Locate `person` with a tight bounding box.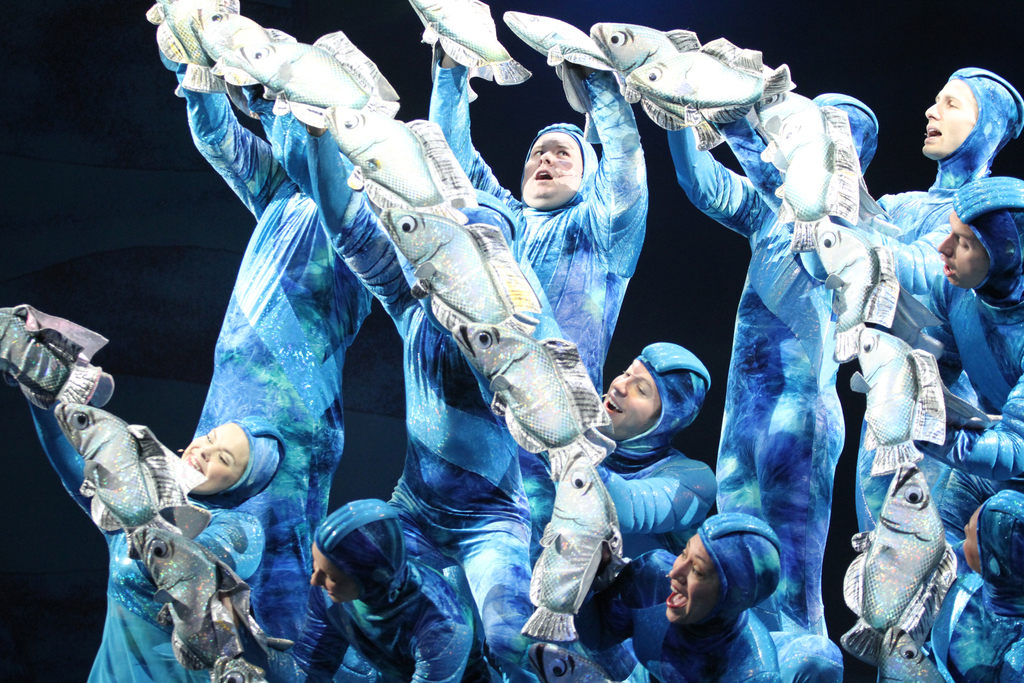
<region>268, 502, 472, 681</region>.
